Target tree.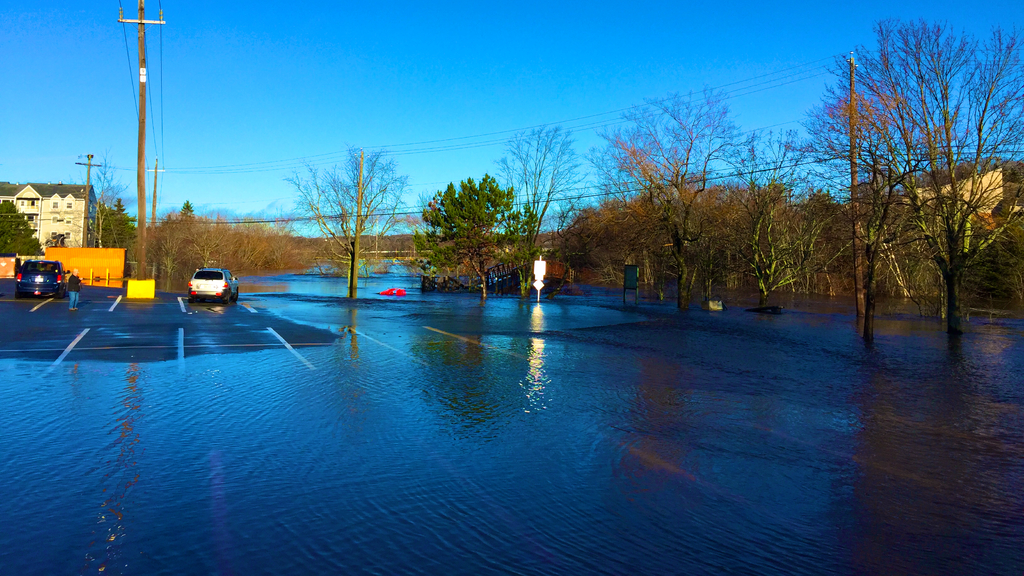
Target region: <region>421, 169, 541, 305</region>.
